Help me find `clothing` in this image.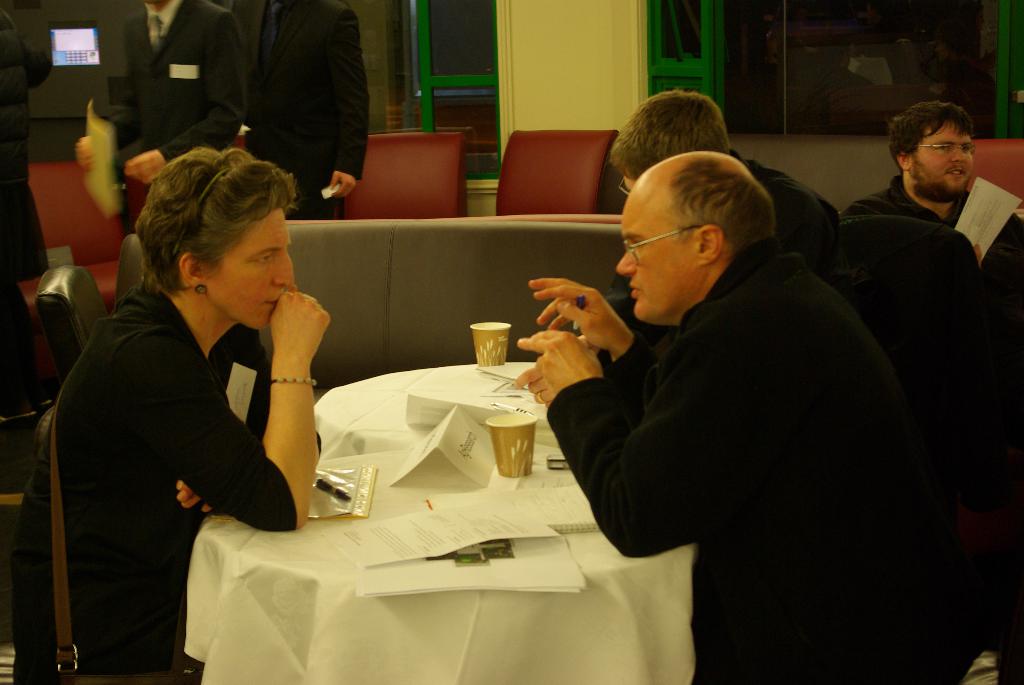
Found it: l=731, t=152, r=855, b=284.
